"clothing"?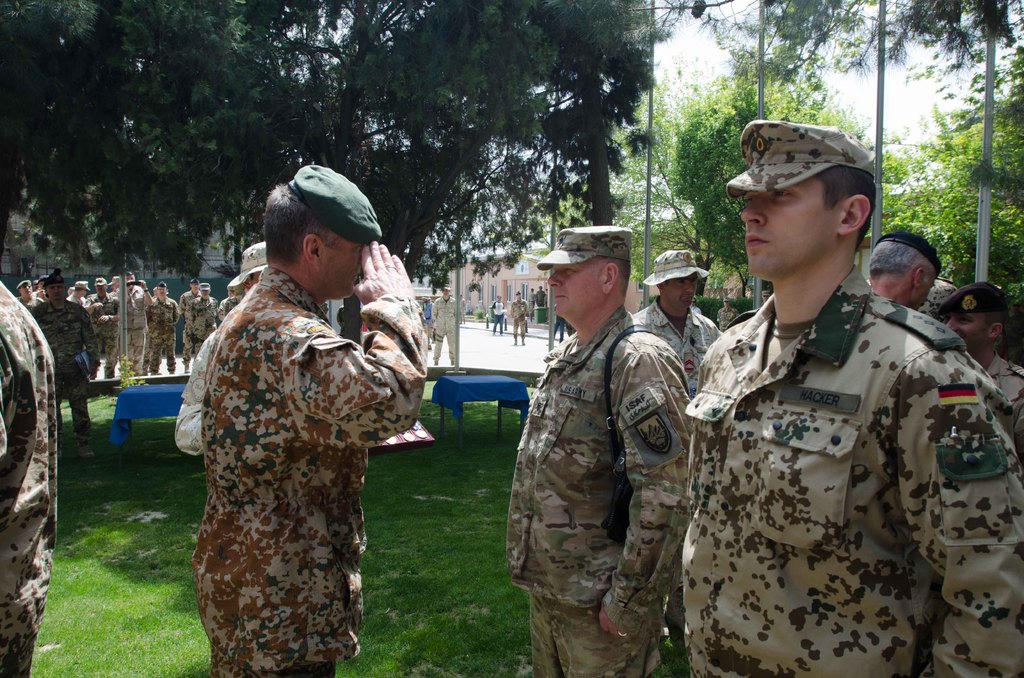
l=548, t=303, r=563, b=343
